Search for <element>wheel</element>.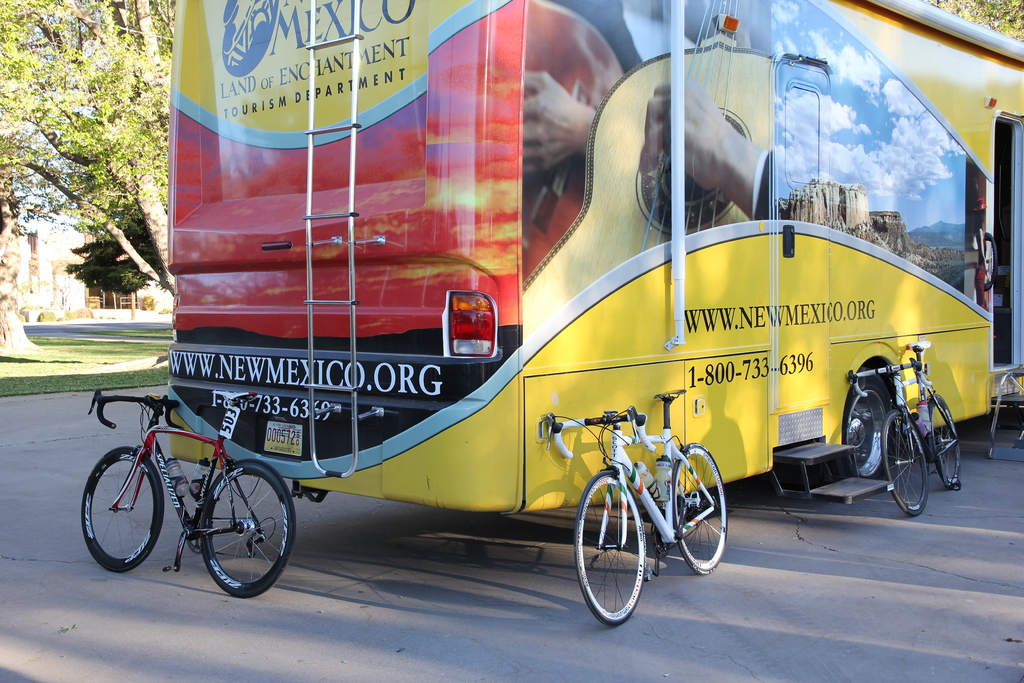
Found at 202,459,297,598.
